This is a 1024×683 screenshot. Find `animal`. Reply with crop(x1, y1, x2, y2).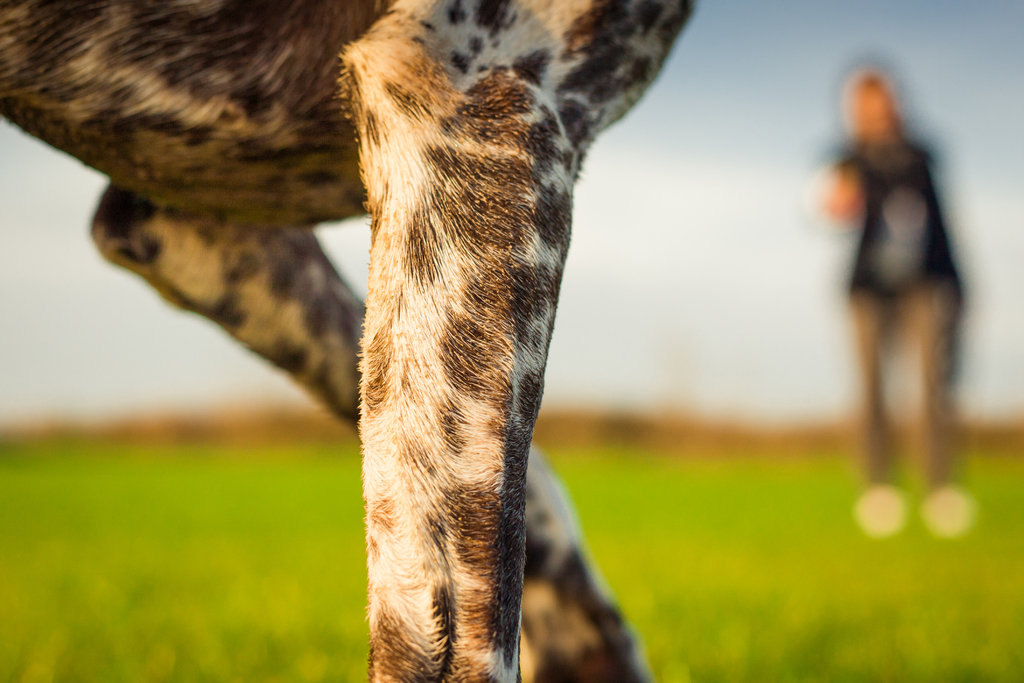
crop(0, 0, 702, 682).
